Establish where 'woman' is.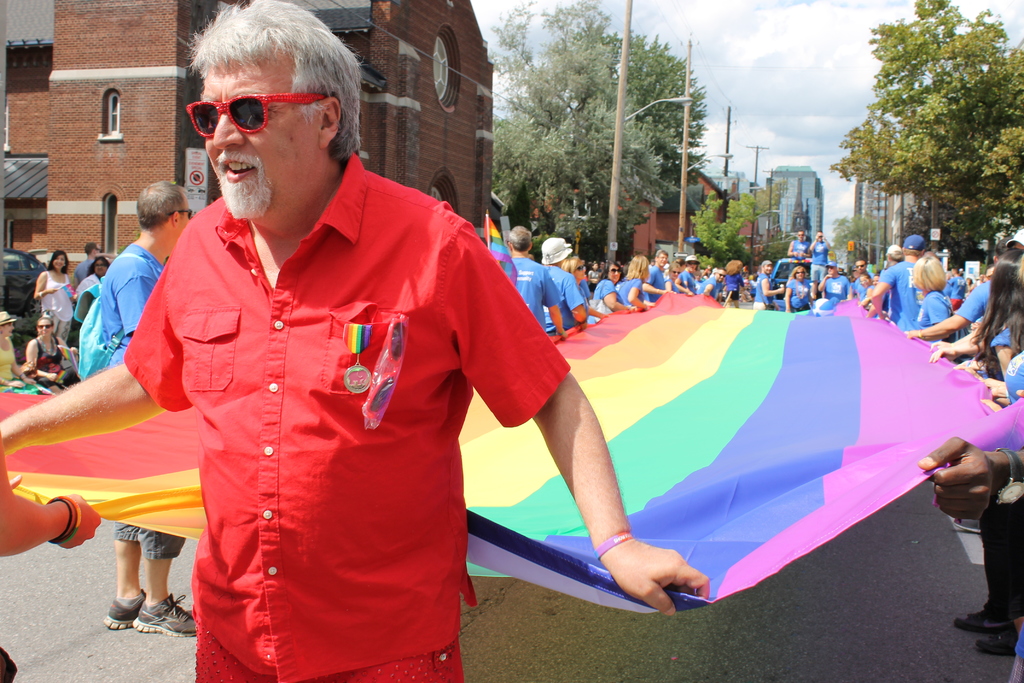
Established at crop(72, 255, 107, 300).
